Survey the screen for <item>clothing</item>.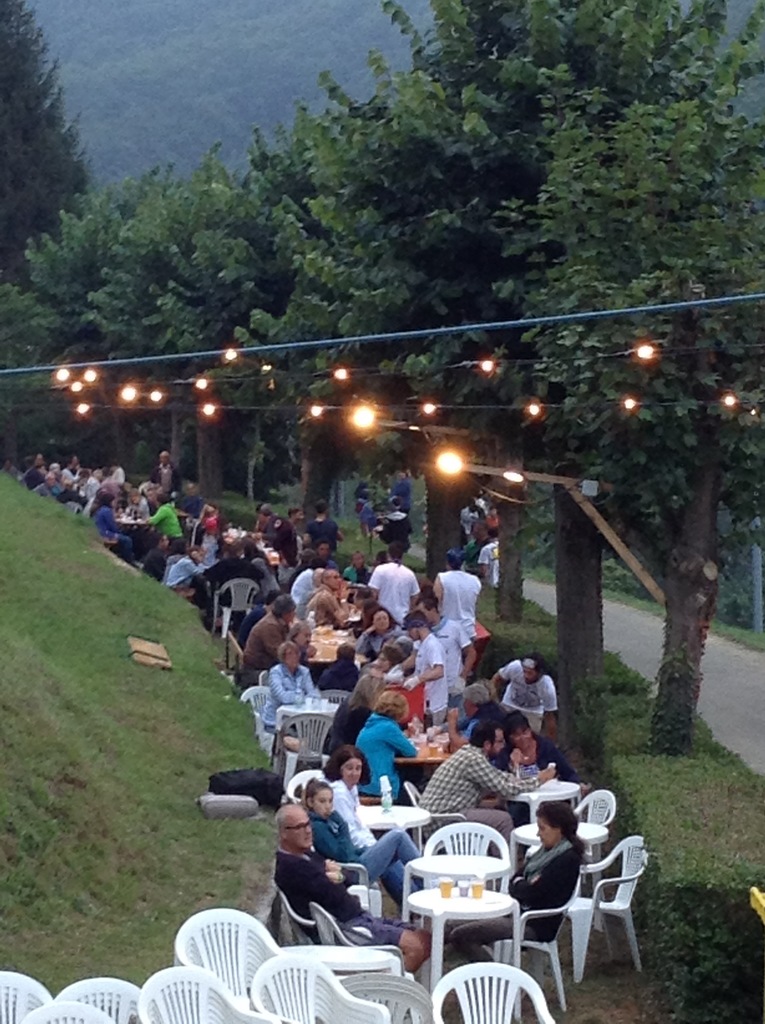
Survey found: box(352, 722, 429, 797).
